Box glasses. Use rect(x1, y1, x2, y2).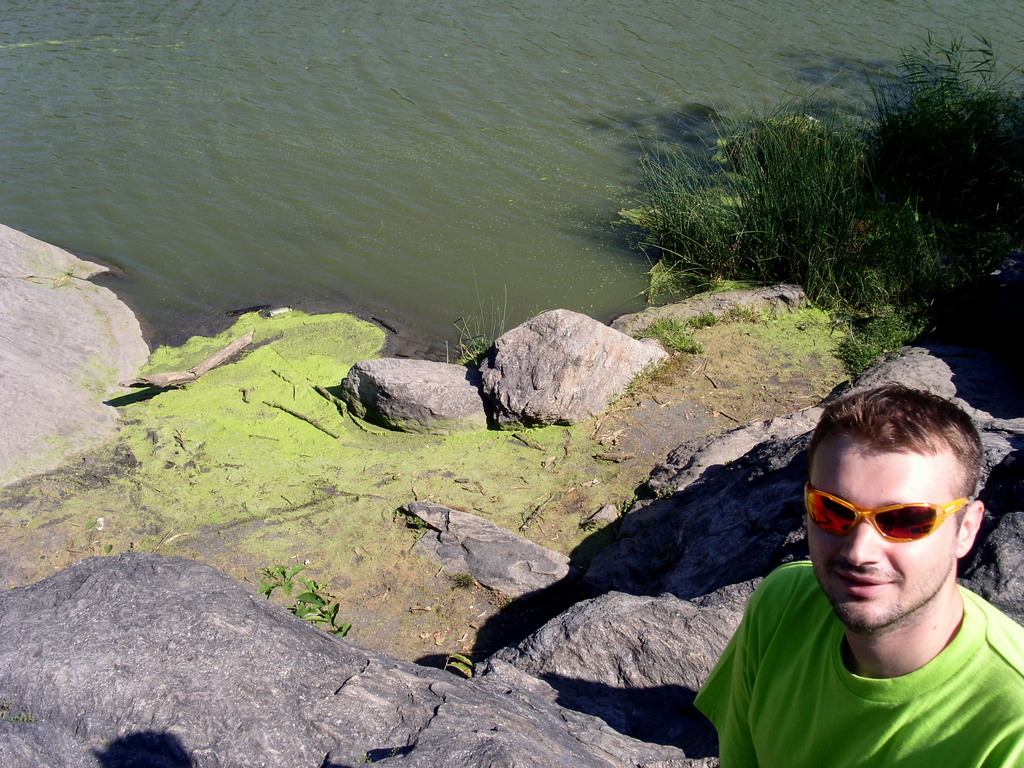
rect(800, 480, 966, 543).
